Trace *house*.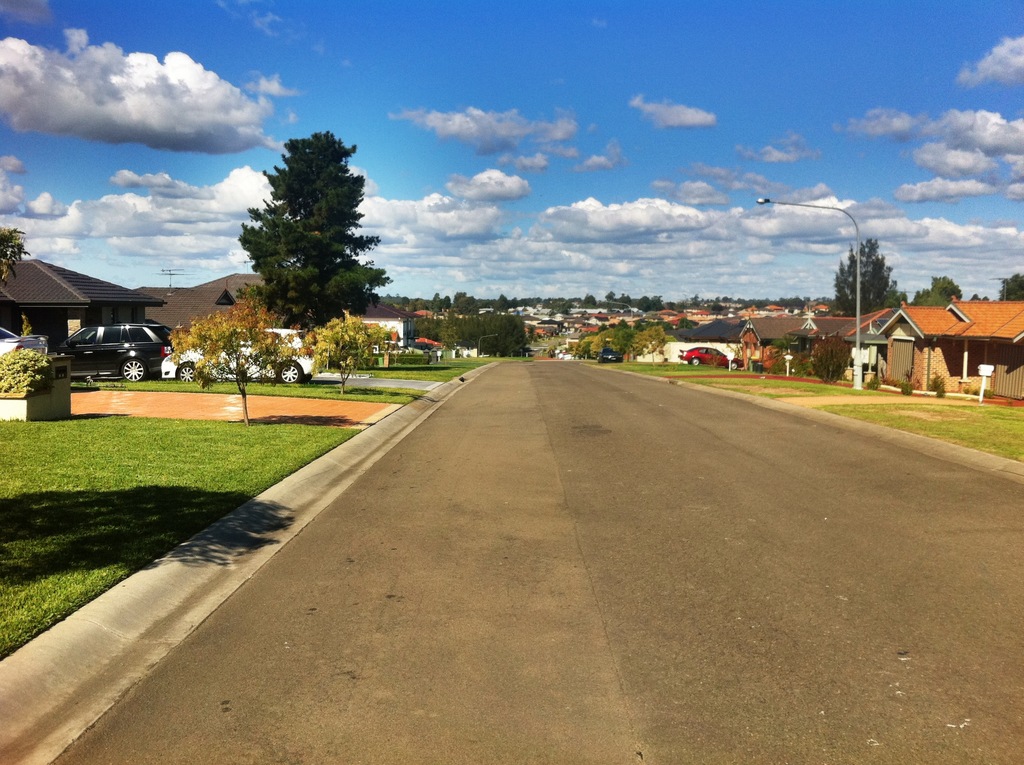
Traced to (0,256,161,337).
